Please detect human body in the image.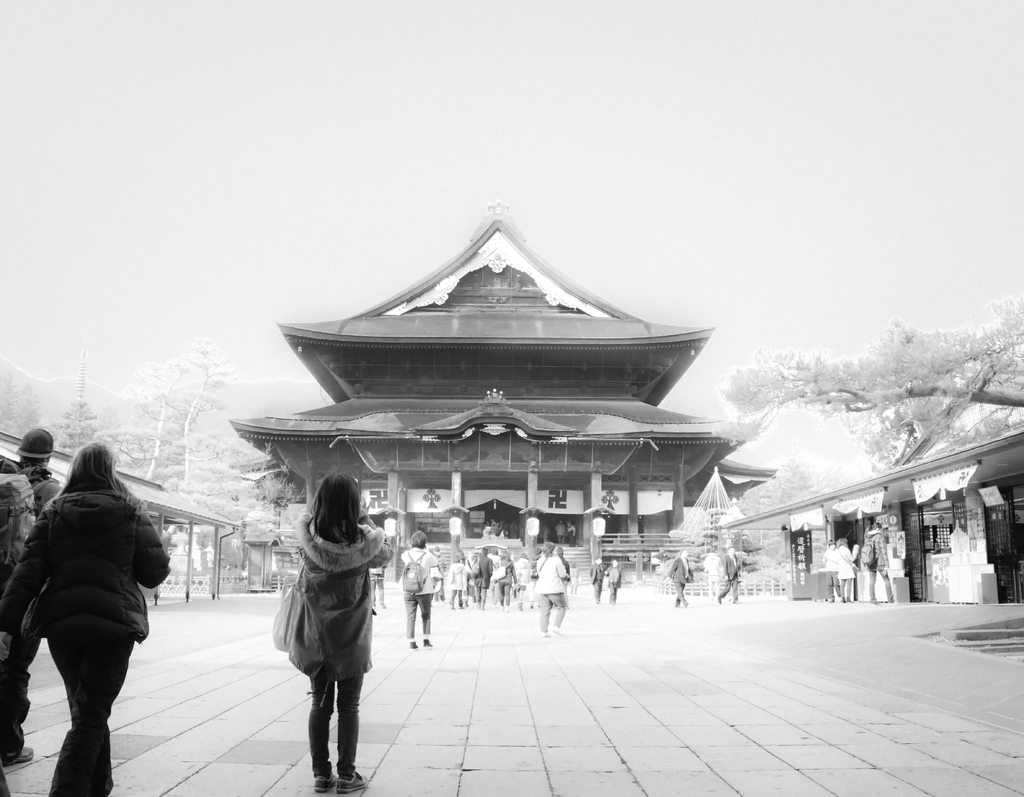
select_region(448, 556, 466, 604).
